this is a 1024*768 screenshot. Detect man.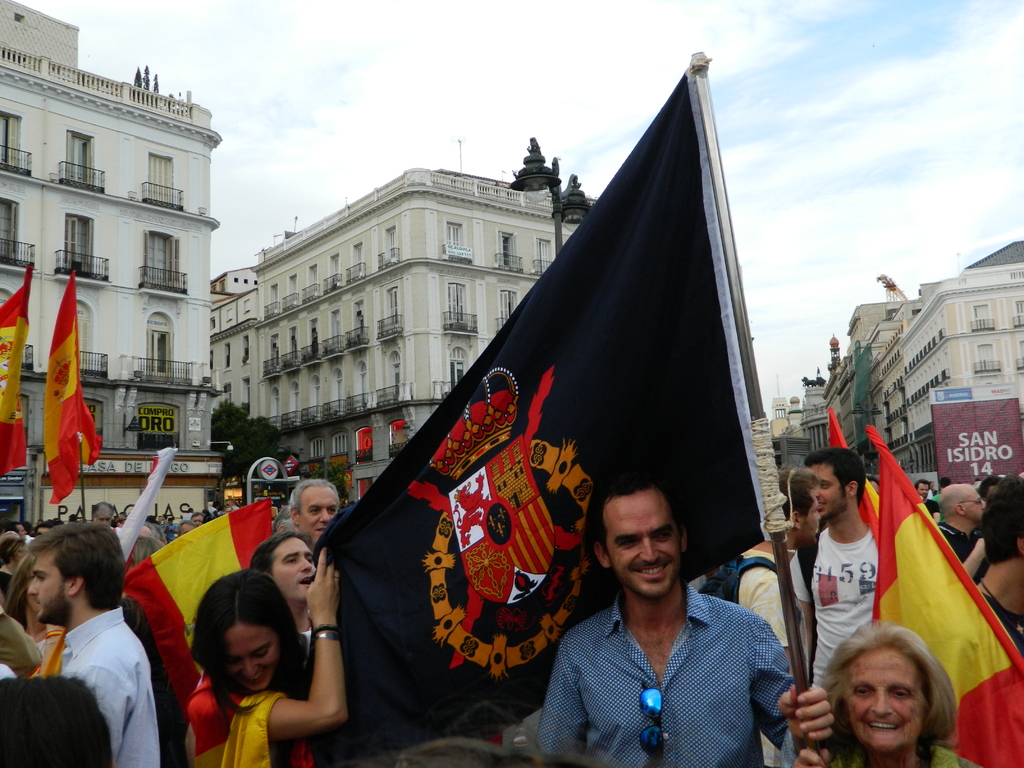
[929,479,984,570].
